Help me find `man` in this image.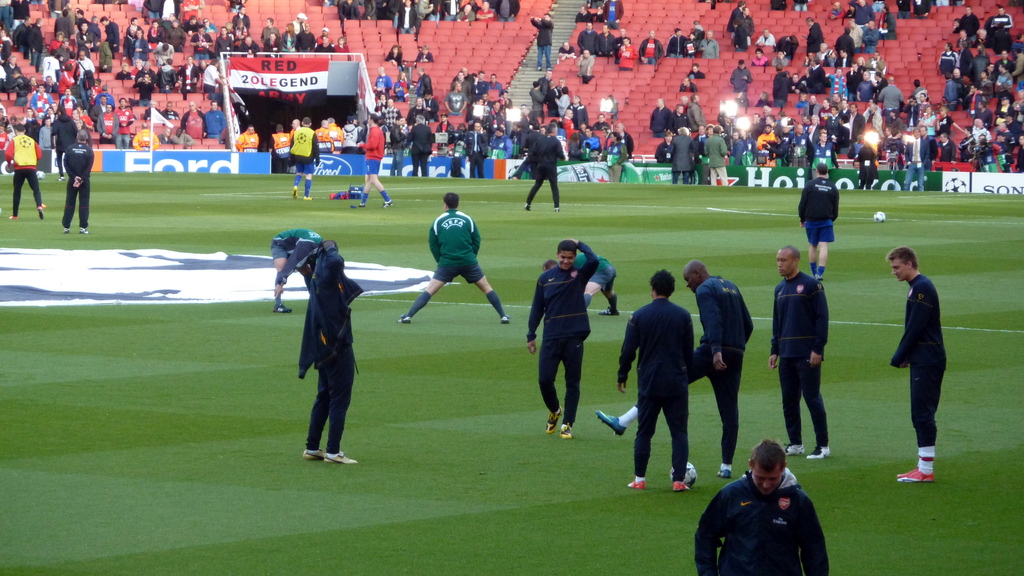
Found it: [10, 15, 39, 54].
